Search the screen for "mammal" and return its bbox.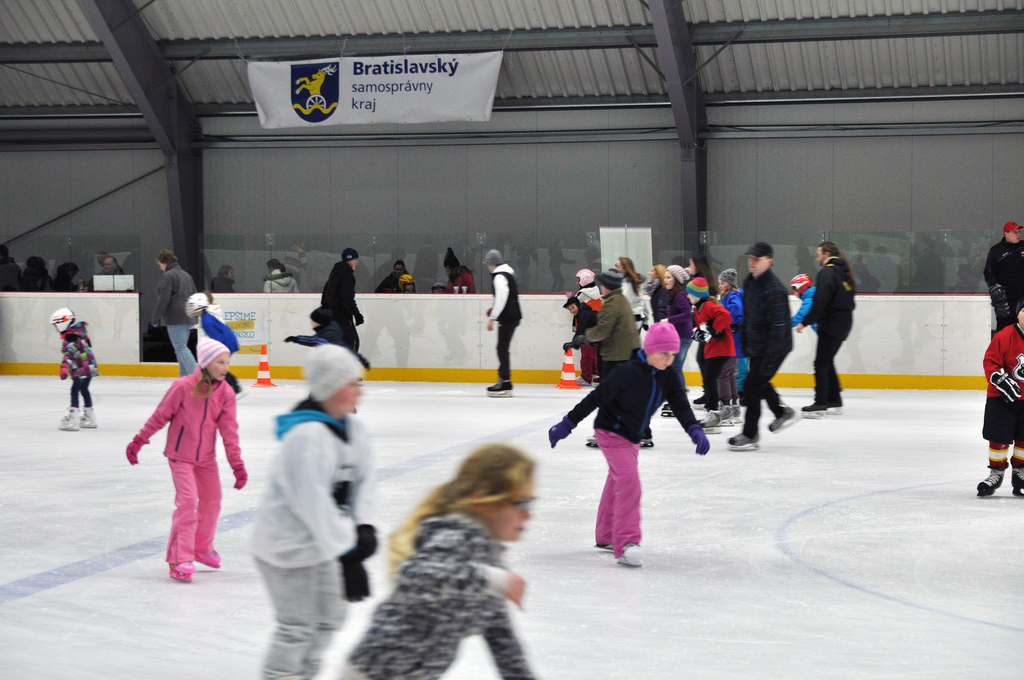
Found: x1=49, y1=259, x2=79, y2=295.
